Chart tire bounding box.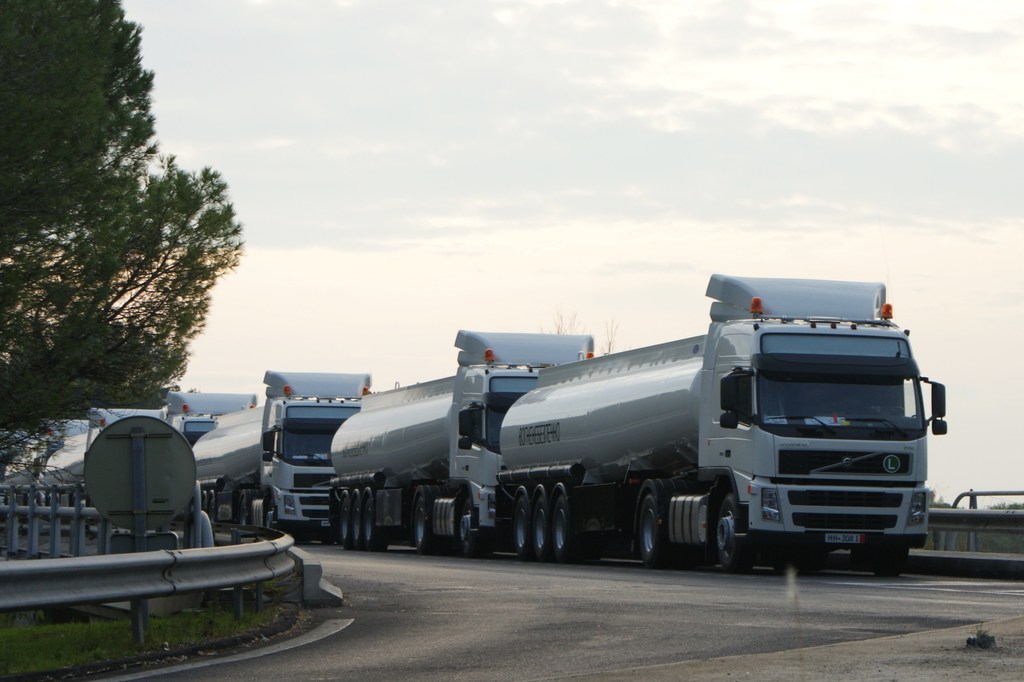
Charted: bbox=(719, 495, 738, 570).
